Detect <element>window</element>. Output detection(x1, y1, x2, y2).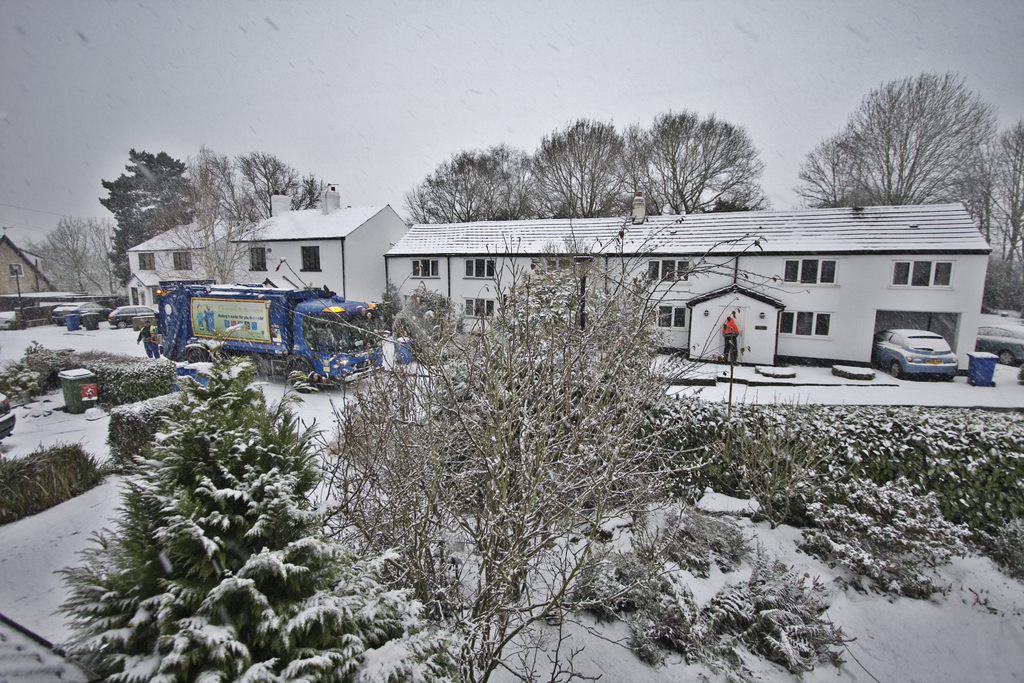
detection(140, 251, 156, 270).
